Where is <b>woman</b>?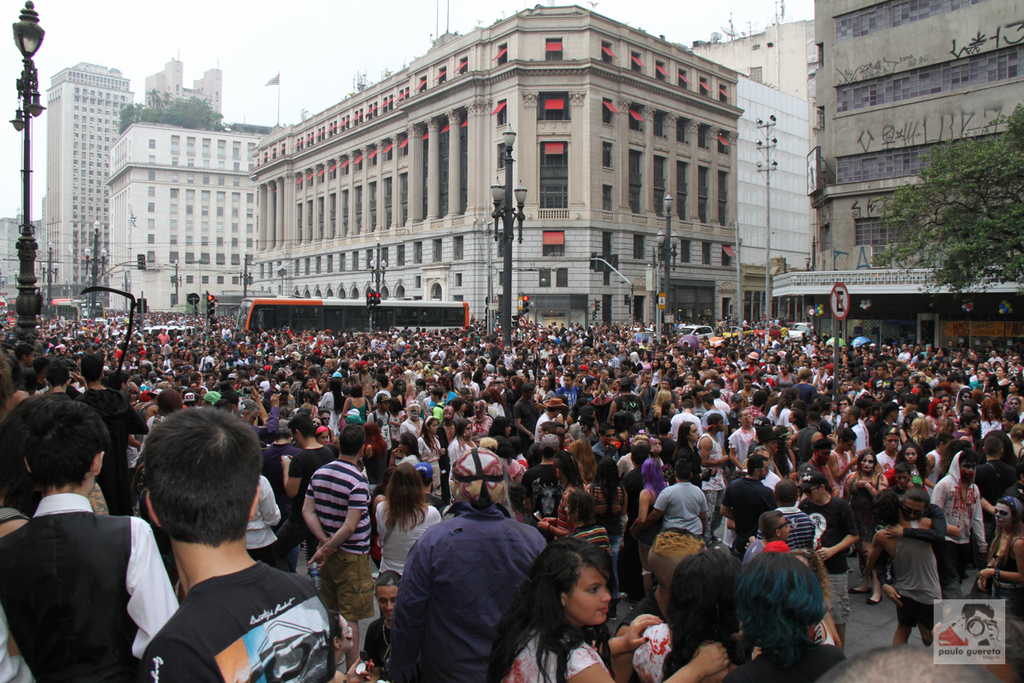
(left=500, top=545, right=658, bottom=682).
